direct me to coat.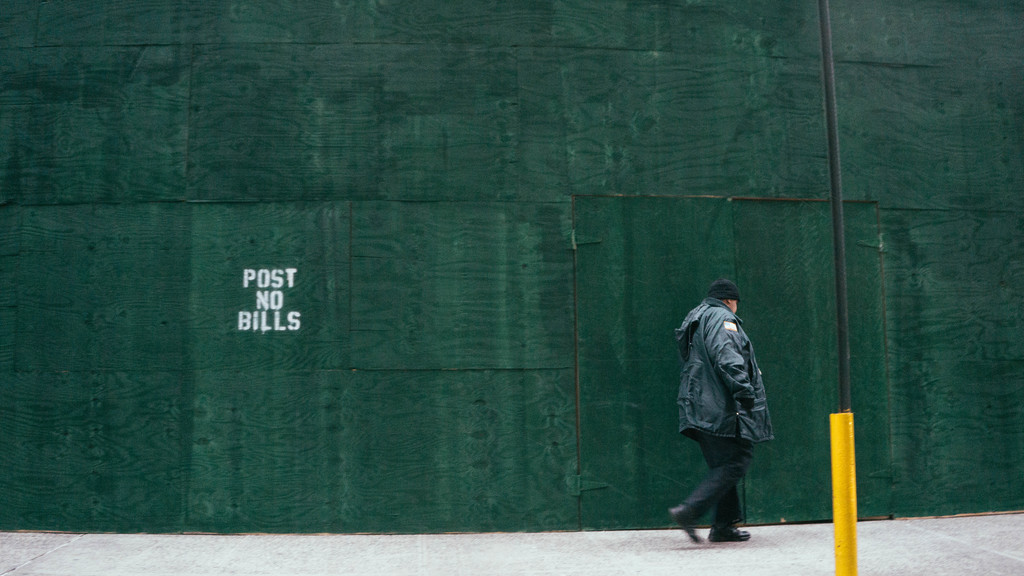
Direction: box=[669, 297, 772, 484].
